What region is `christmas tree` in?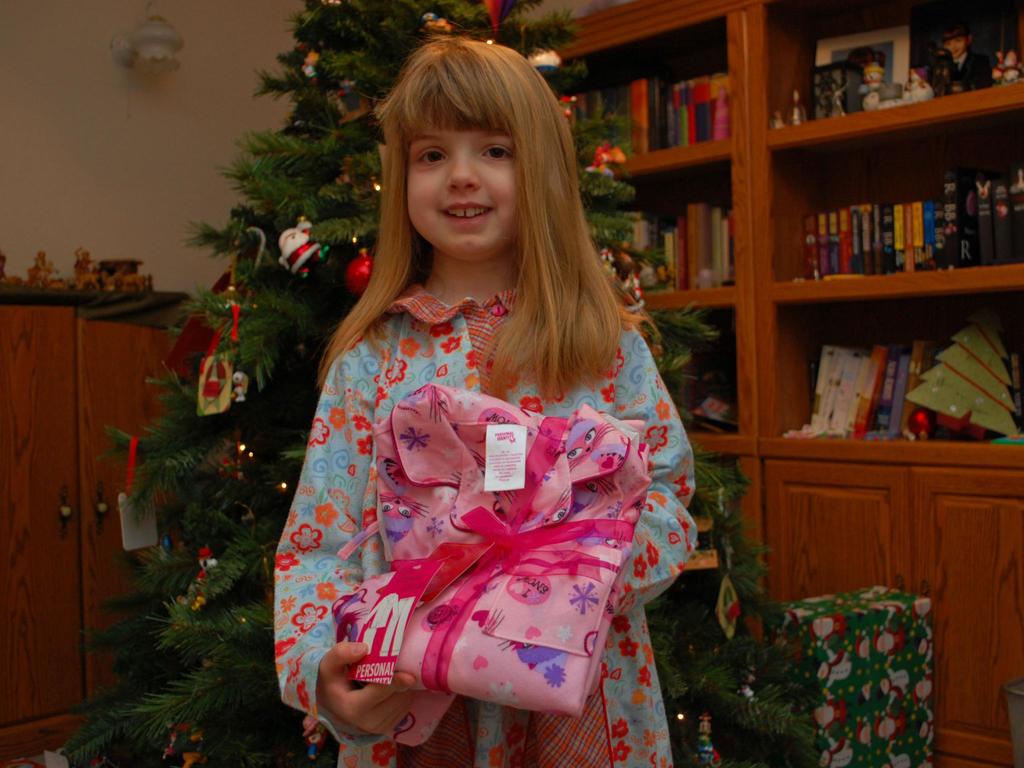
61, 0, 829, 767.
